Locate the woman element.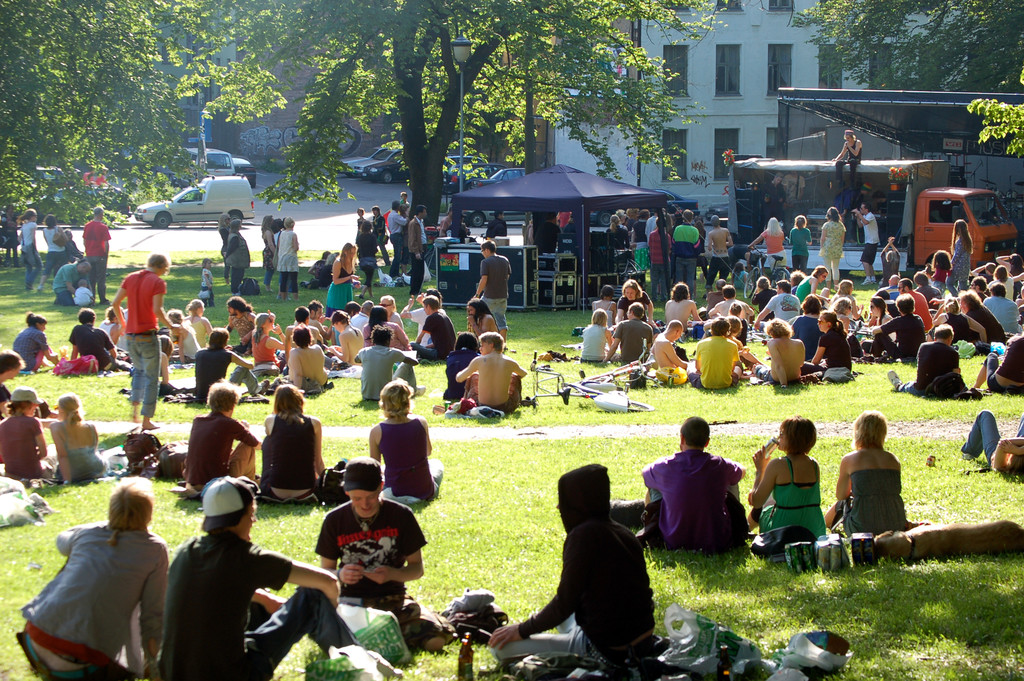
Element bbox: <box>216,213,232,270</box>.
